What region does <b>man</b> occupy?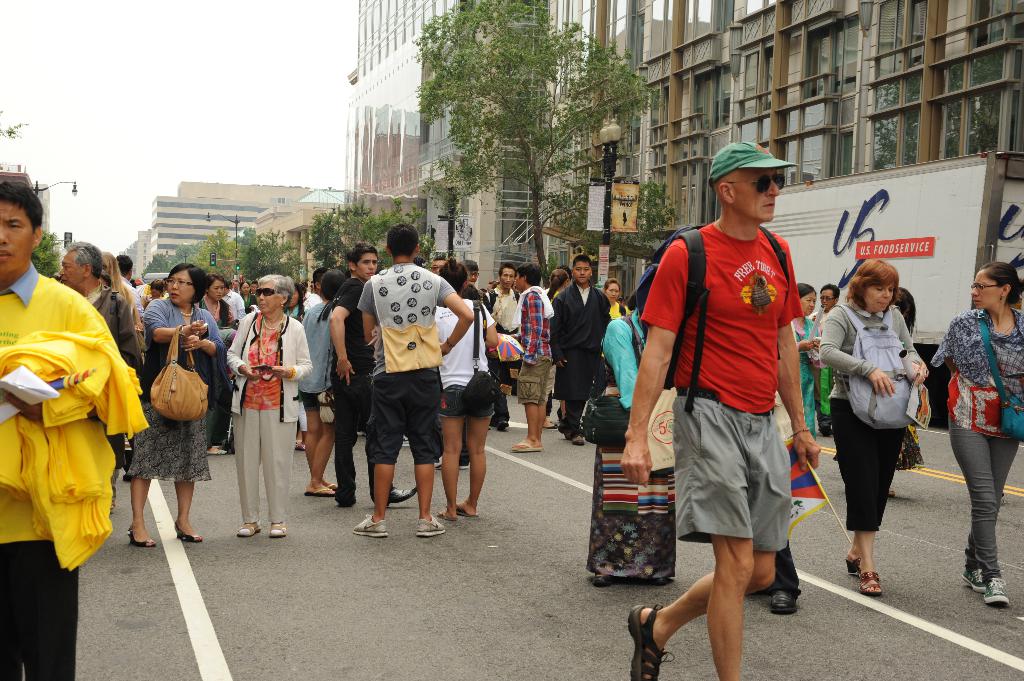
x1=351, y1=225, x2=476, y2=537.
